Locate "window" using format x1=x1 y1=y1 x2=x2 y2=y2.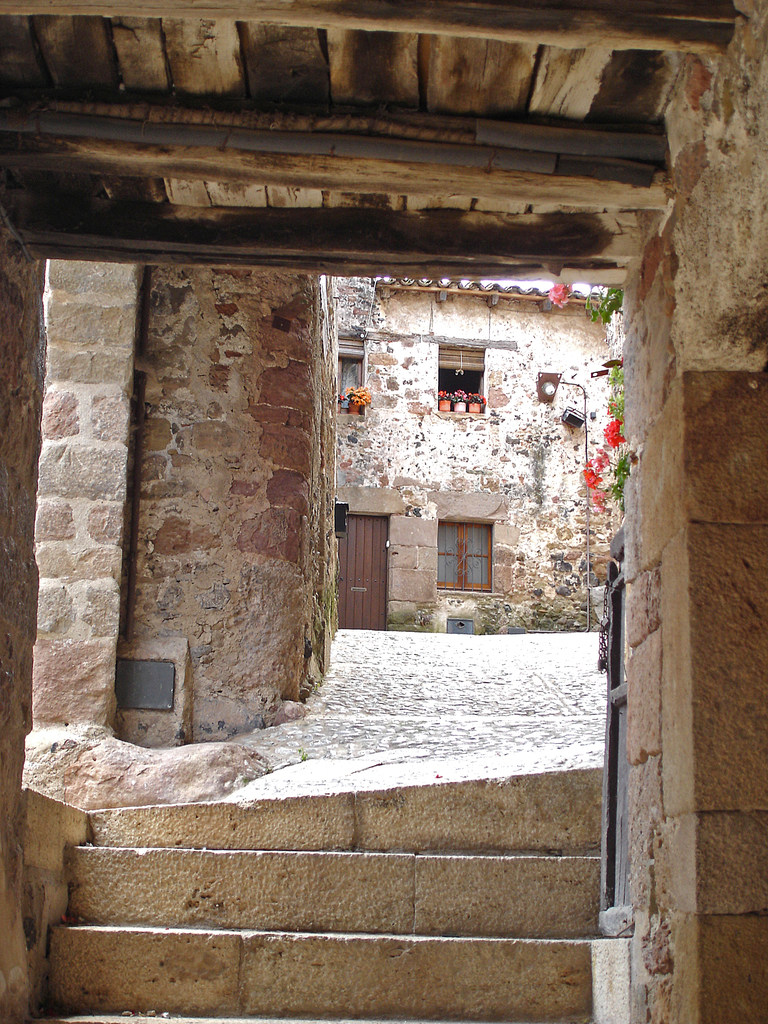
x1=436 y1=345 x2=484 y2=413.
